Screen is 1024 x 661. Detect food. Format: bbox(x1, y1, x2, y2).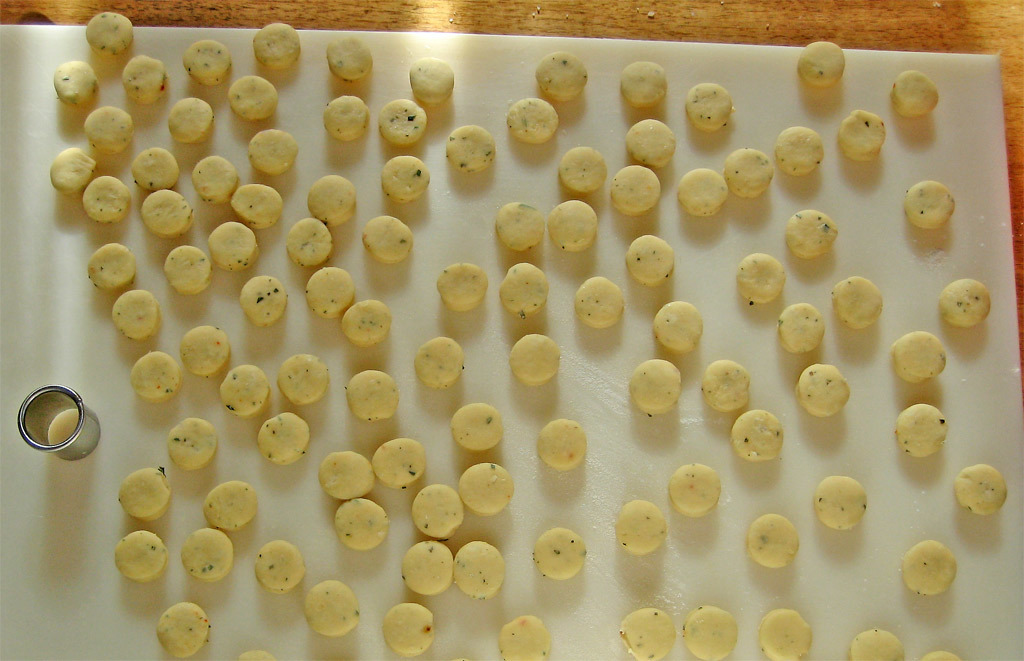
bbox(378, 597, 440, 657).
